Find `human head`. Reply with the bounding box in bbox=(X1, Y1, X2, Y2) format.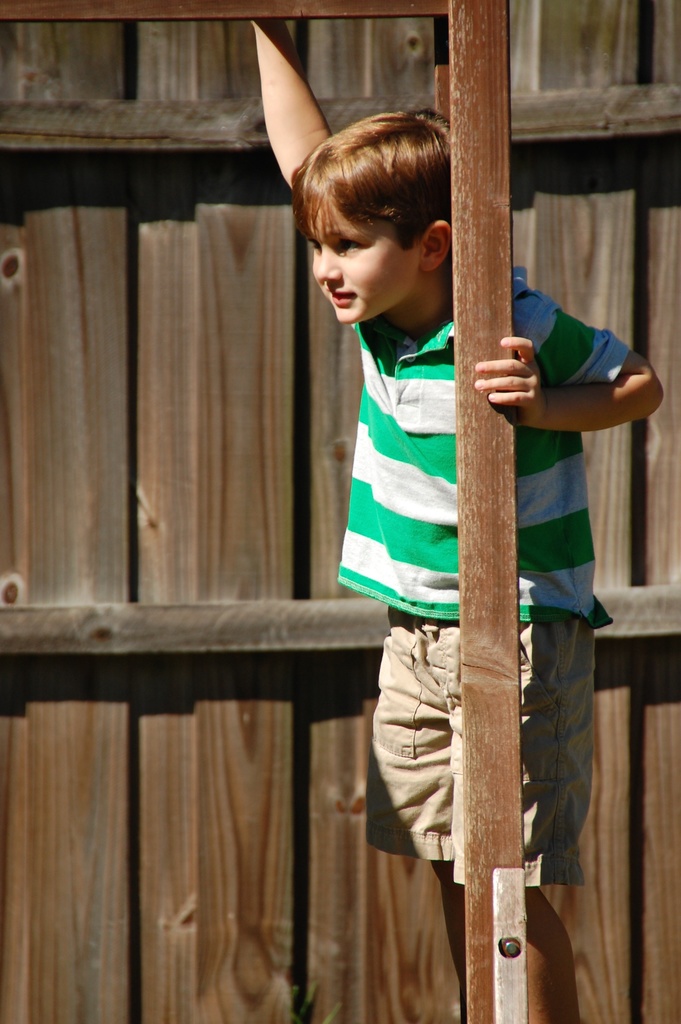
bbox=(295, 99, 463, 317).
